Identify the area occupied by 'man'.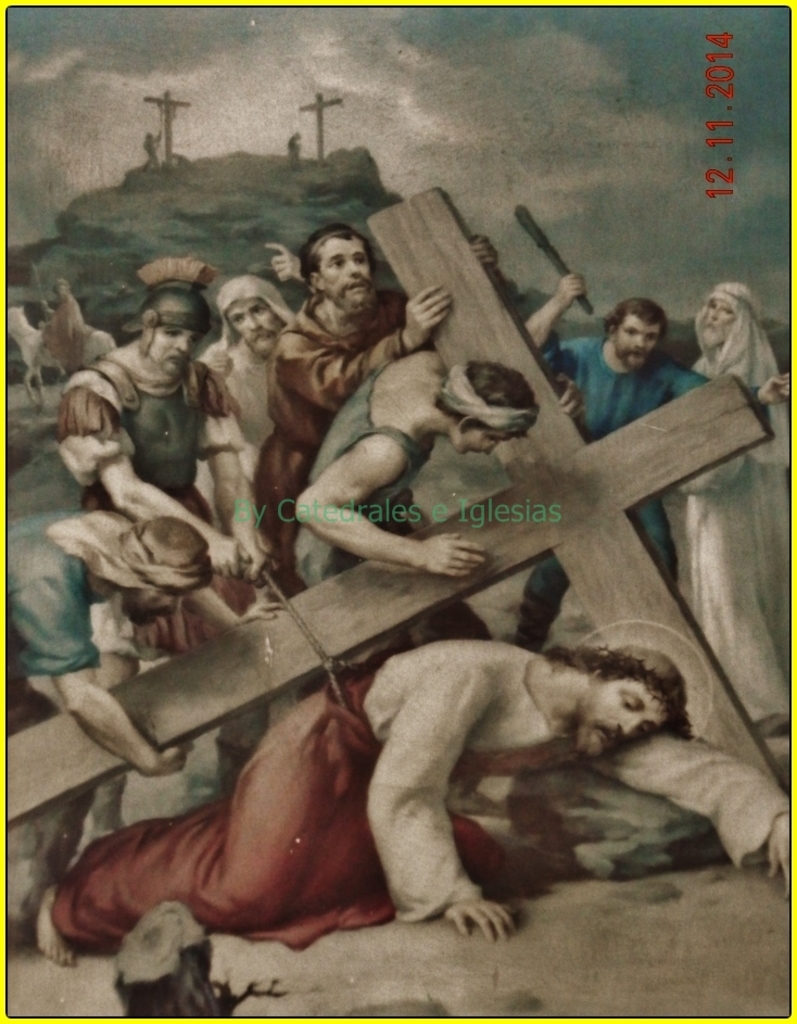
Area: crop(252, 224, 492, 556).
